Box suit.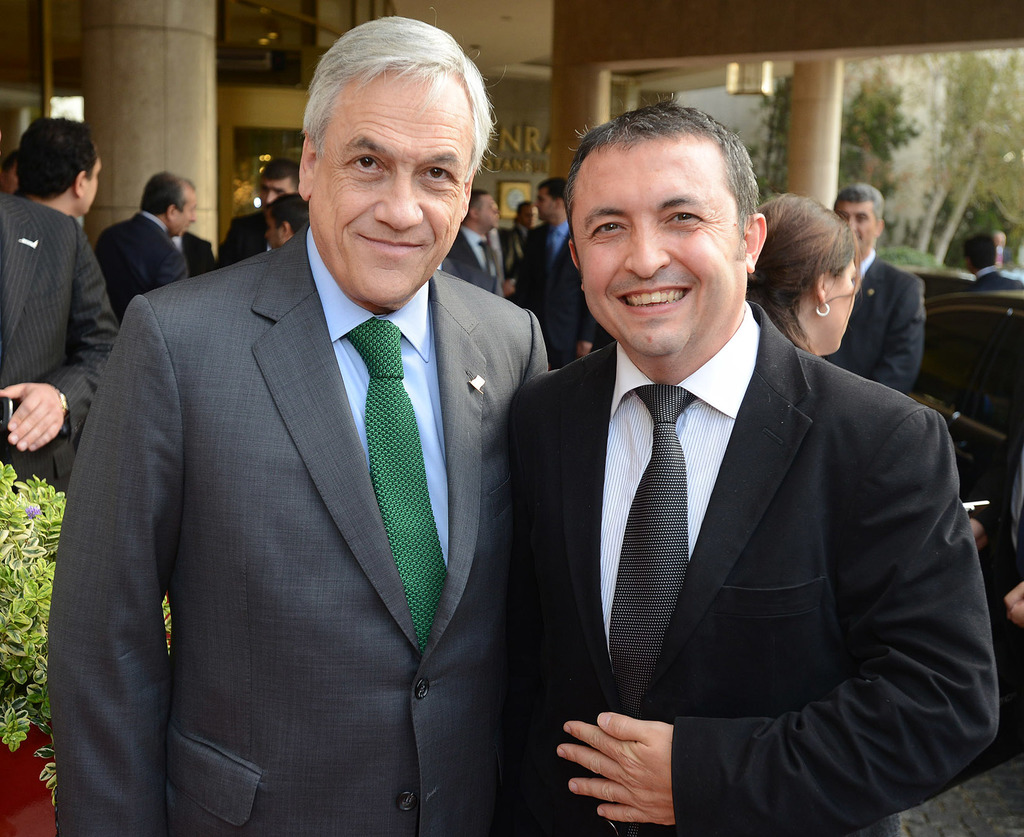
locate(64, 96, 560, 826).
